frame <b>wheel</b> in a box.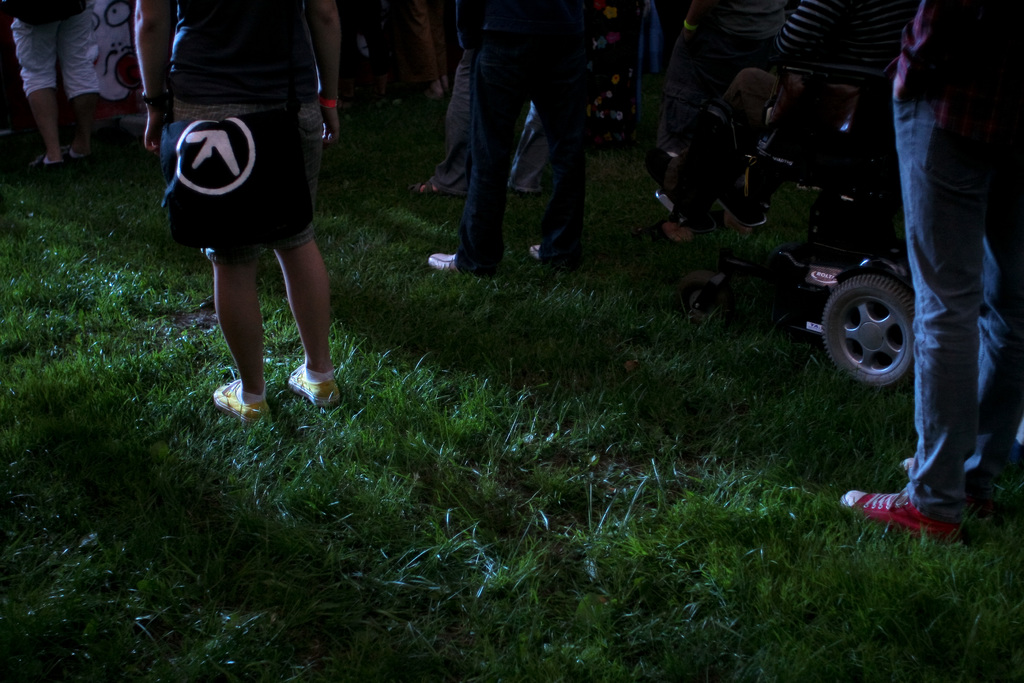
{"left": 829, "top": 275, "right": 924, "bottom": 411}.
